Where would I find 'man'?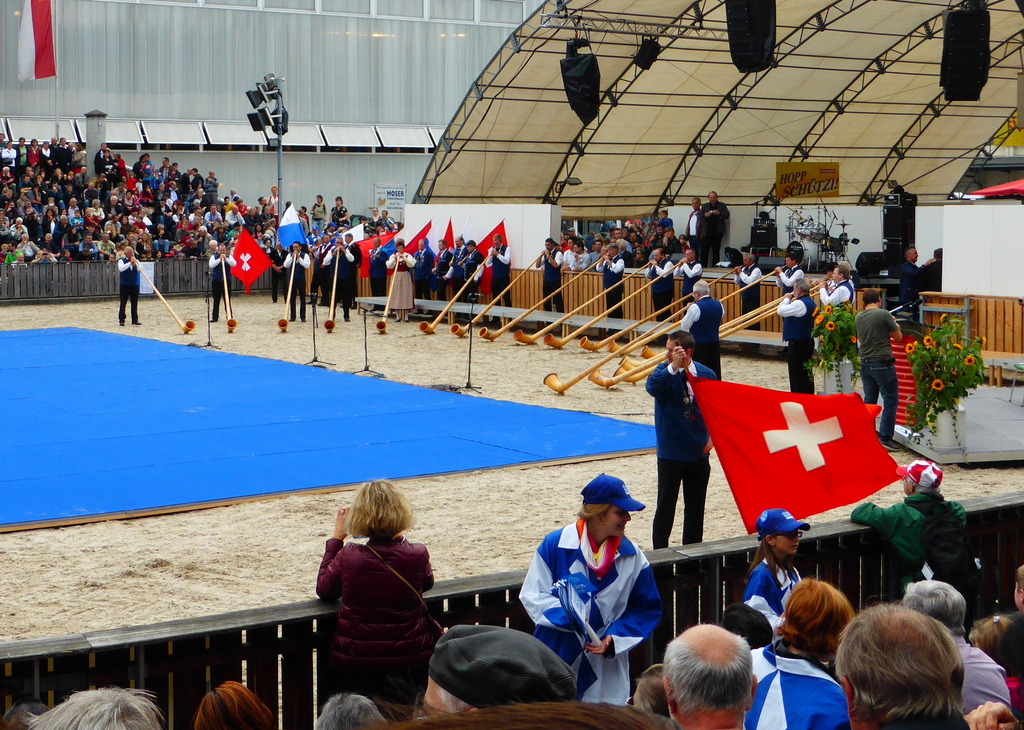
At (486, 234, 513, 324).
